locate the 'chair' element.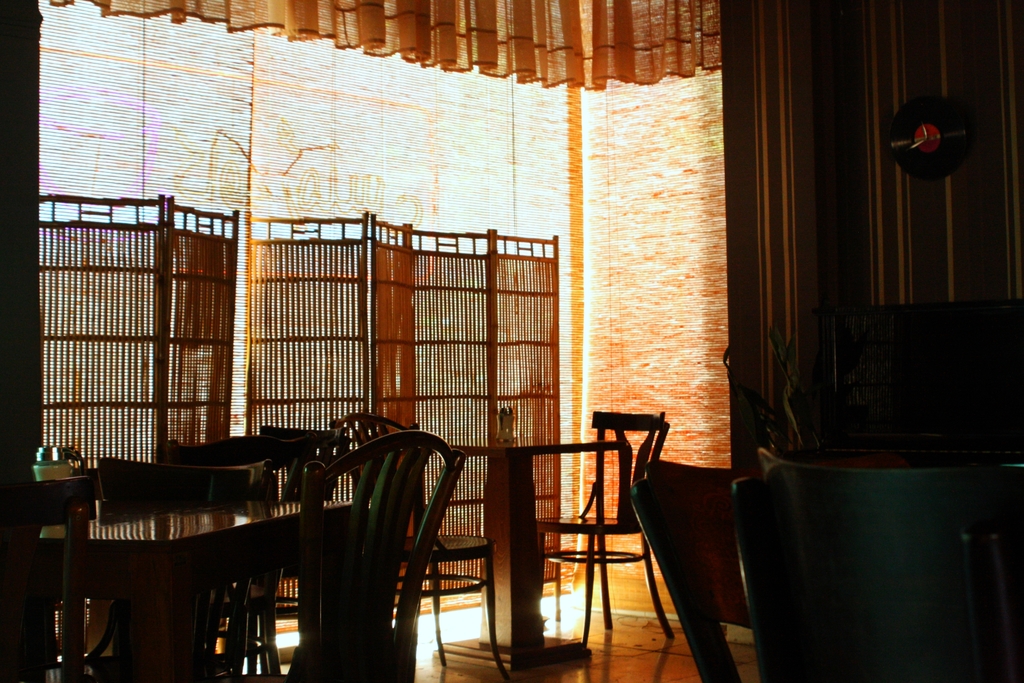
Element bbox: {"x1": 323, "y1": 412, "x2": 509, "y2": 674}.
